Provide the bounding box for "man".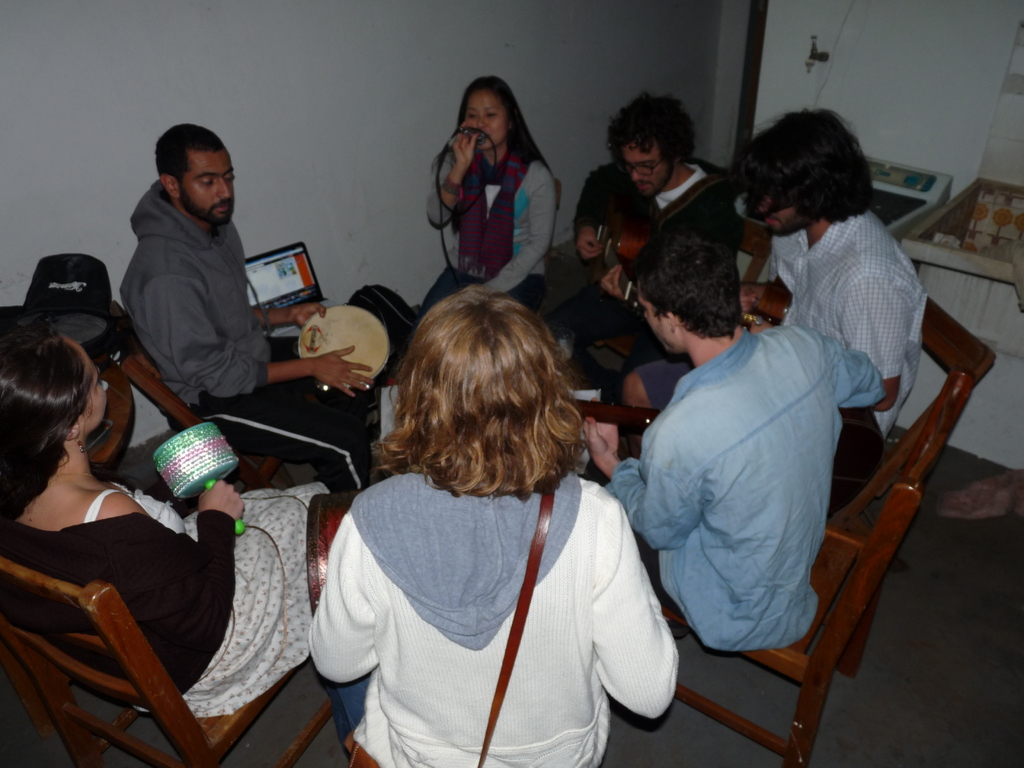
{"left": 120, "top": 124, "right": 374, "bottom": 493}.
